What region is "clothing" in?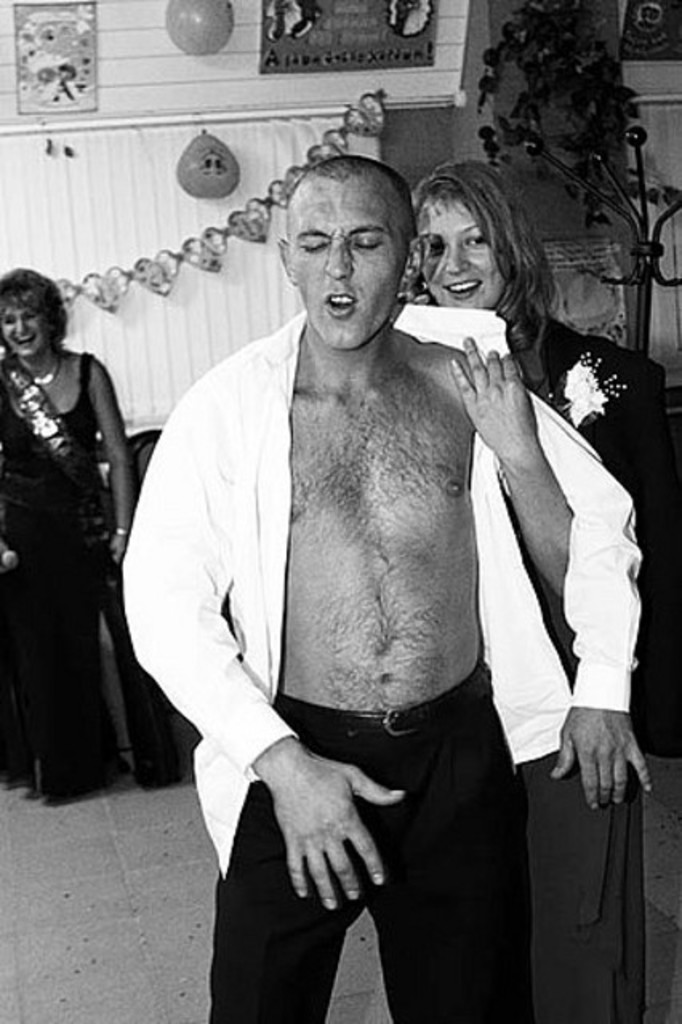
[0, 346, 112, 794].
